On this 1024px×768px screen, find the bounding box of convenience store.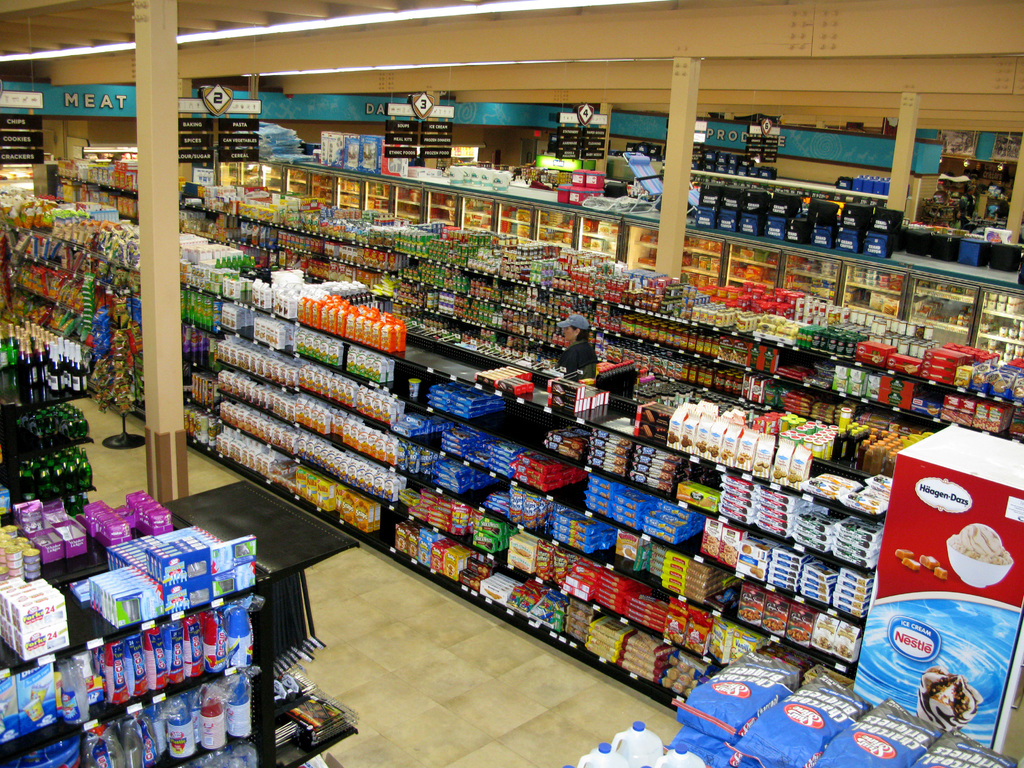
Bounding box: <region>0, 0, 1023, 767</region>.
